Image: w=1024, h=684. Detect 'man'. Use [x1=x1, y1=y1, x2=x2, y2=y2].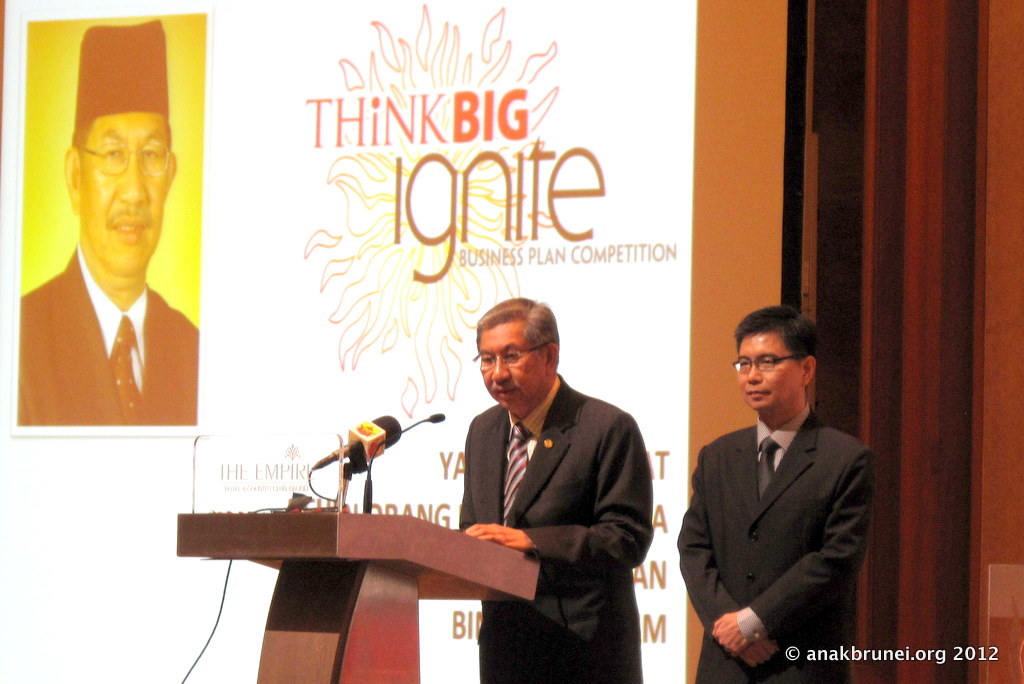
[x1=453, y1=291, x2=657, y2=683].
